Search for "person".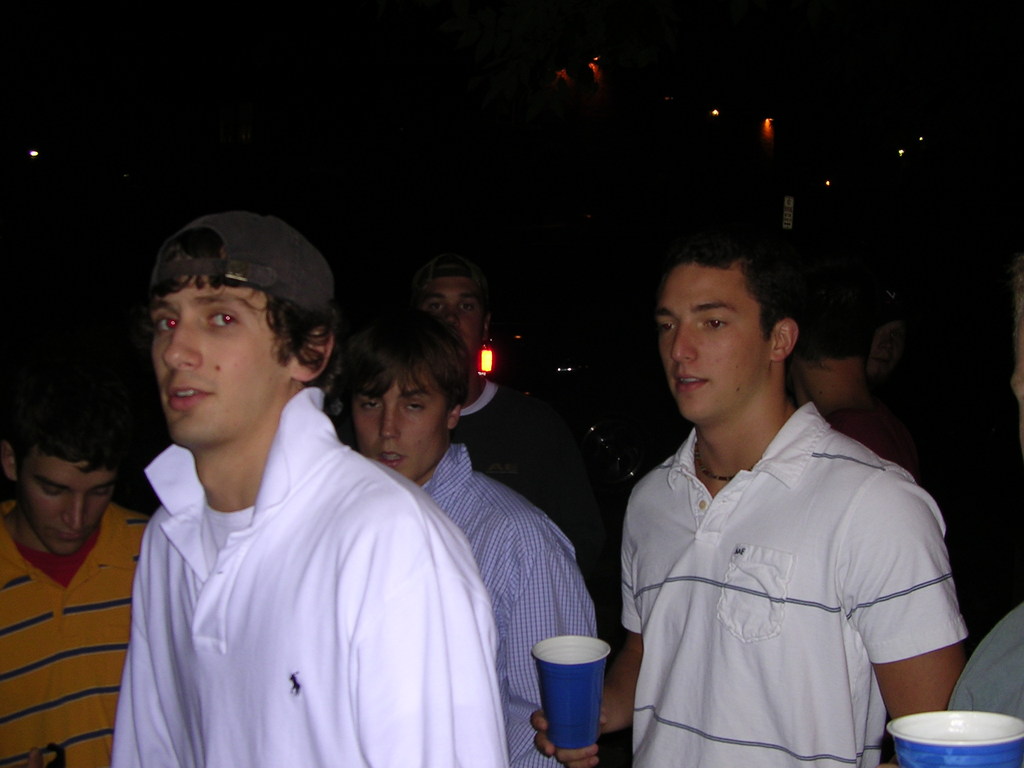
Found at BBox(413, 246, 606, 584).
